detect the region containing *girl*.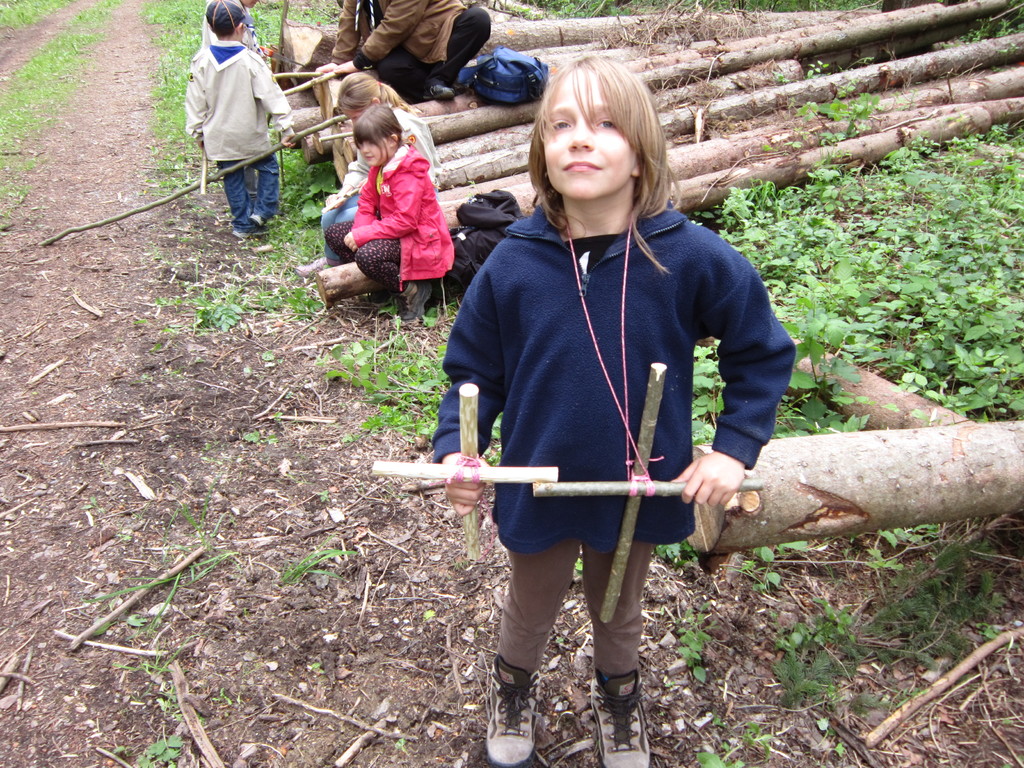
x1=429, y1=53, x2=796, y2=767.
